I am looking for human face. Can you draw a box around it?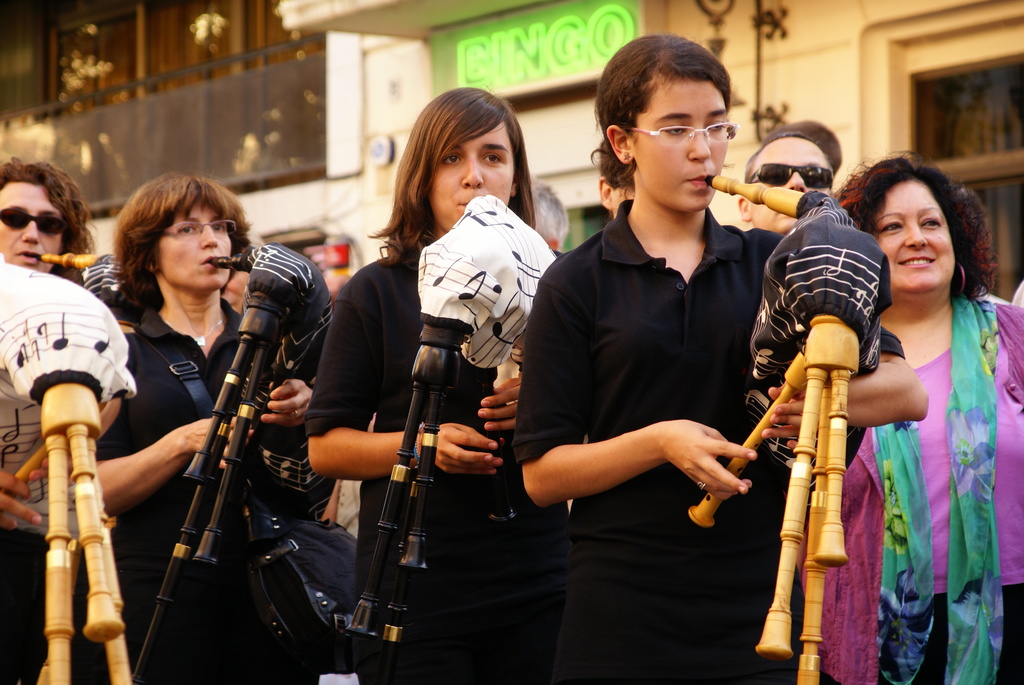
Sure, the bounding box is <region>625, 72, 728, 211</region>.
